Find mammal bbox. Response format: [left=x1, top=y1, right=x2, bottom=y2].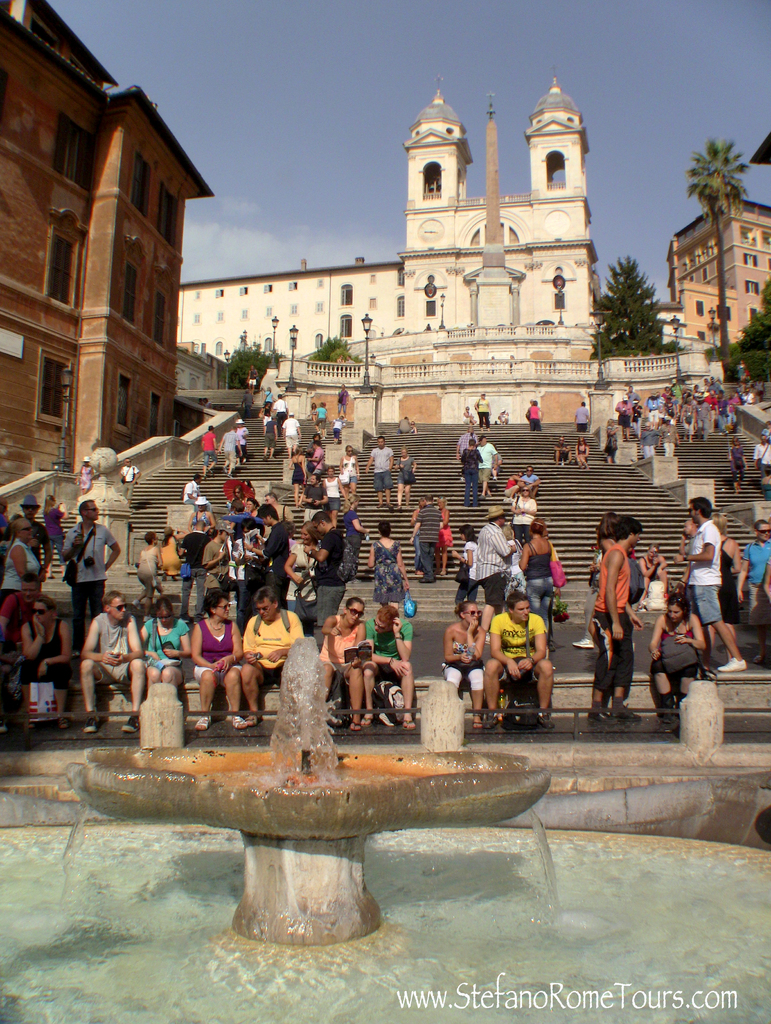
[left=660, top=413, right=678, bottom=456].
